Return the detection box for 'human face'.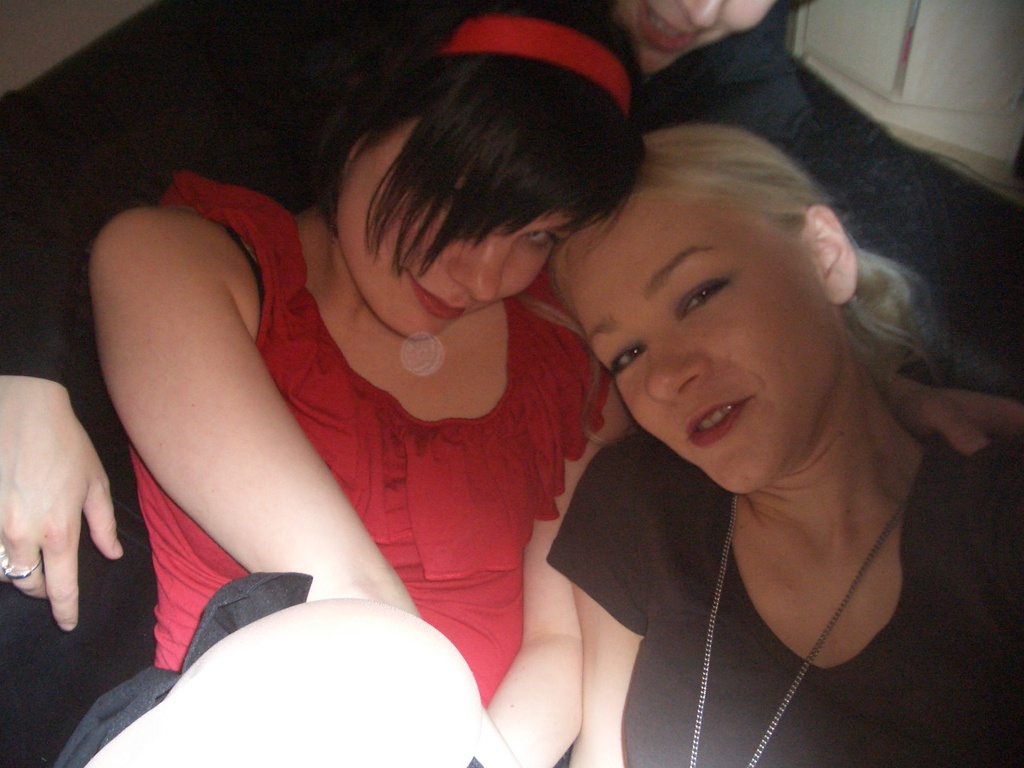
<region>338, 115, 571, 341</region>.
